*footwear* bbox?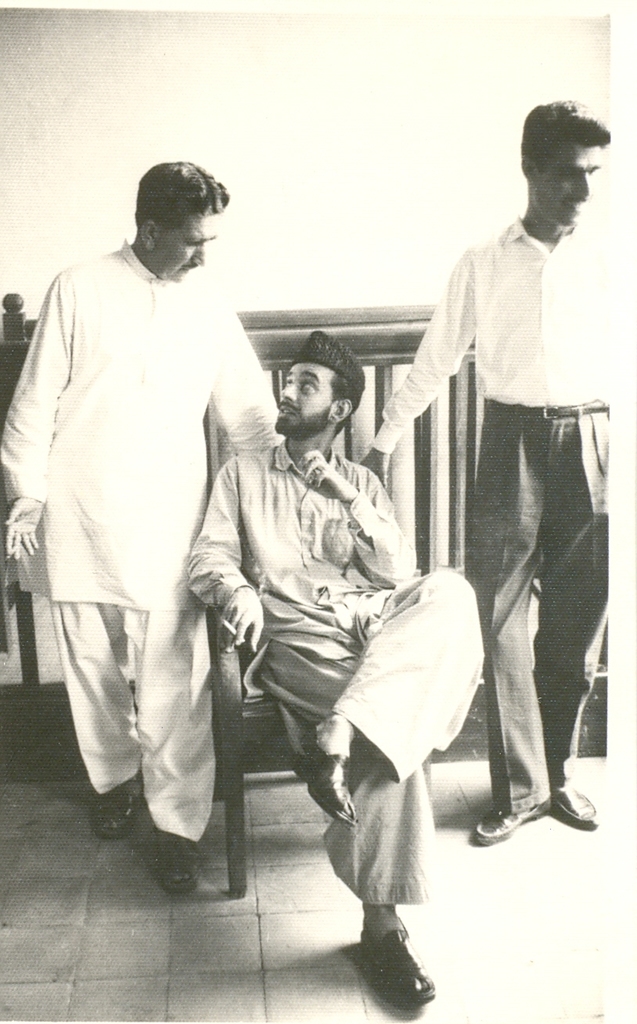
select_region(364, 925, 431, 1015)
